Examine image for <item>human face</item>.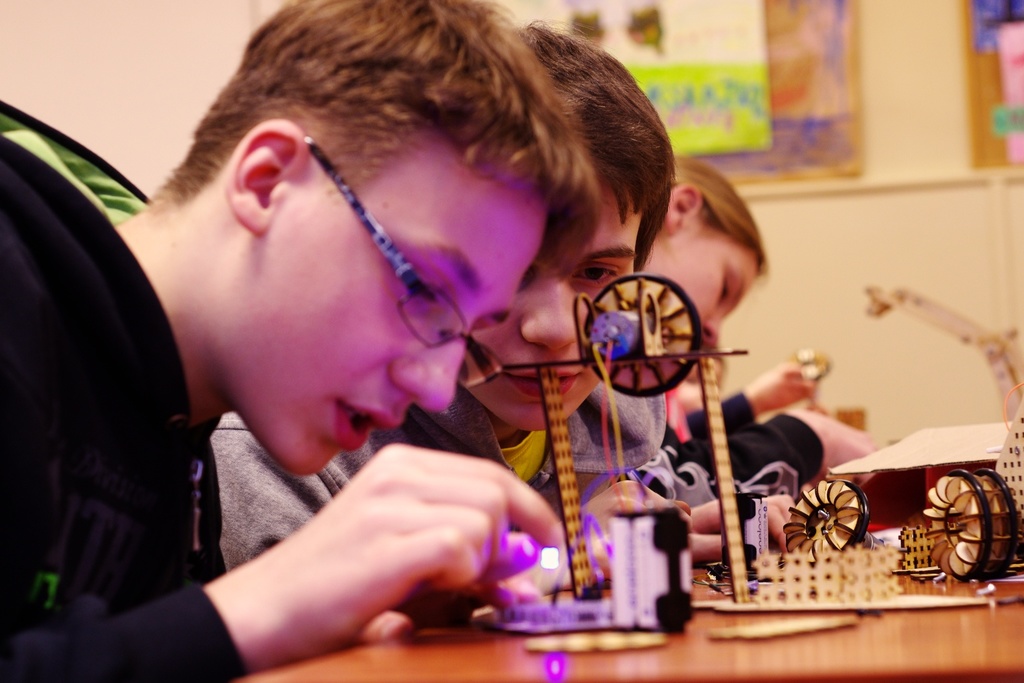
Examination result: bbox=[215, 130, 548, 474].
